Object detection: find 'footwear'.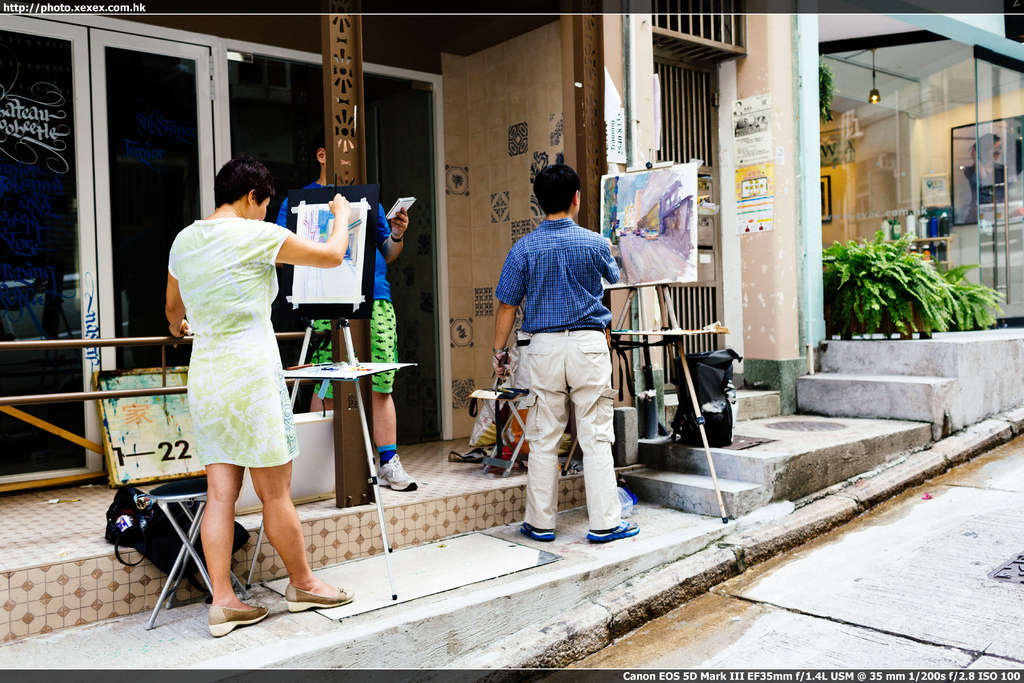
[x1=371, y1=448, x2=426, y2=494].
